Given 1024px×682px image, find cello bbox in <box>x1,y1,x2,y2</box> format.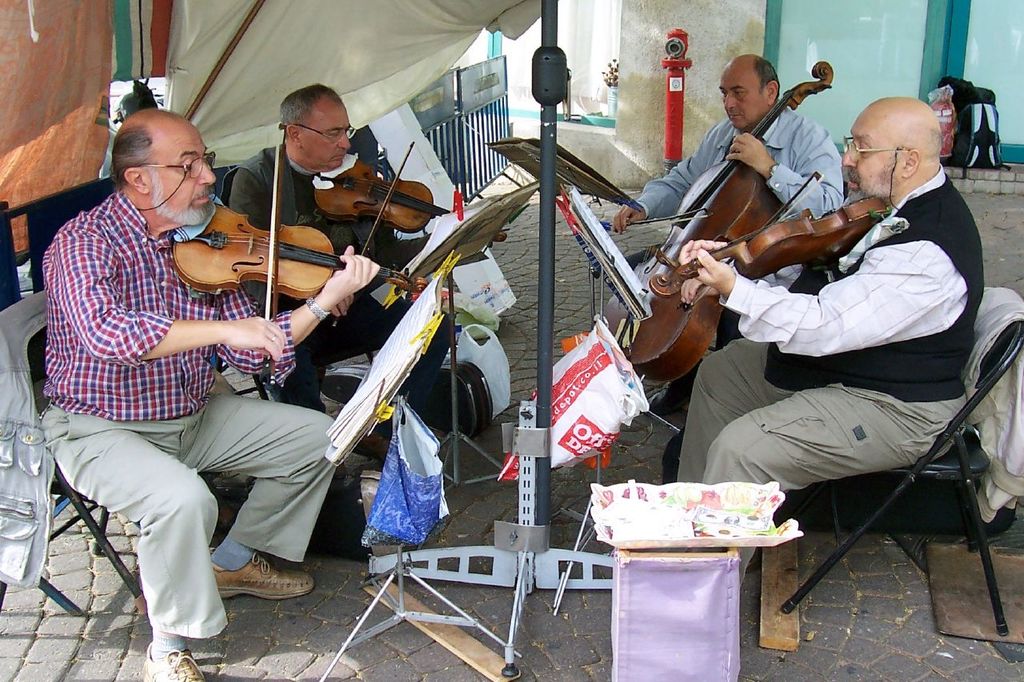
<box>170,138,426,381</box>.
